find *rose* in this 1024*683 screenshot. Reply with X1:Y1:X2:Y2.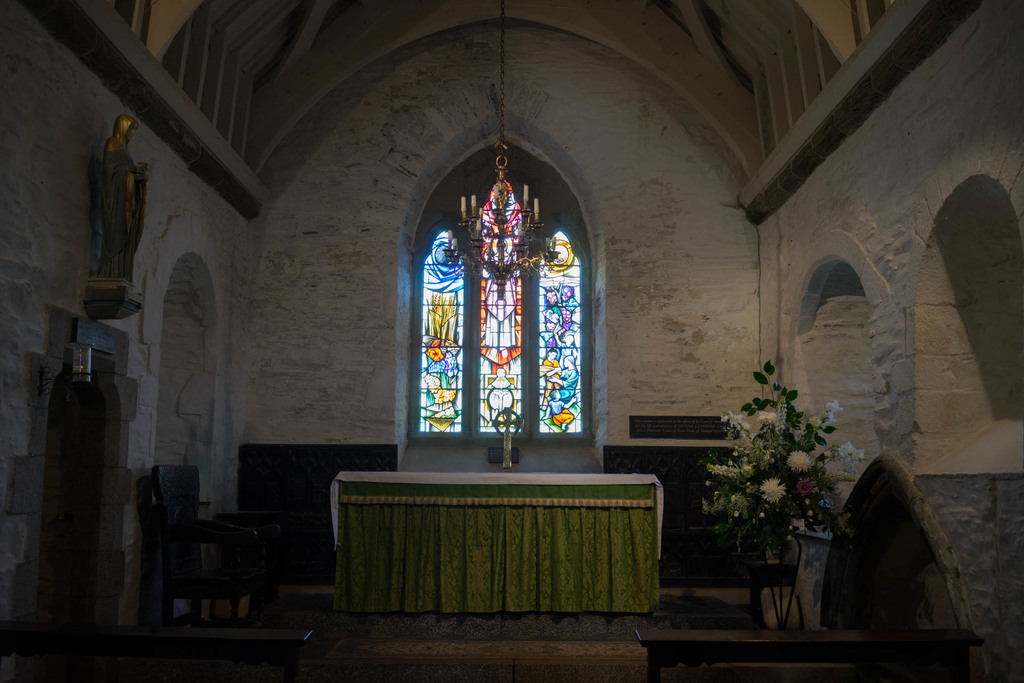
740:463:753:477.
